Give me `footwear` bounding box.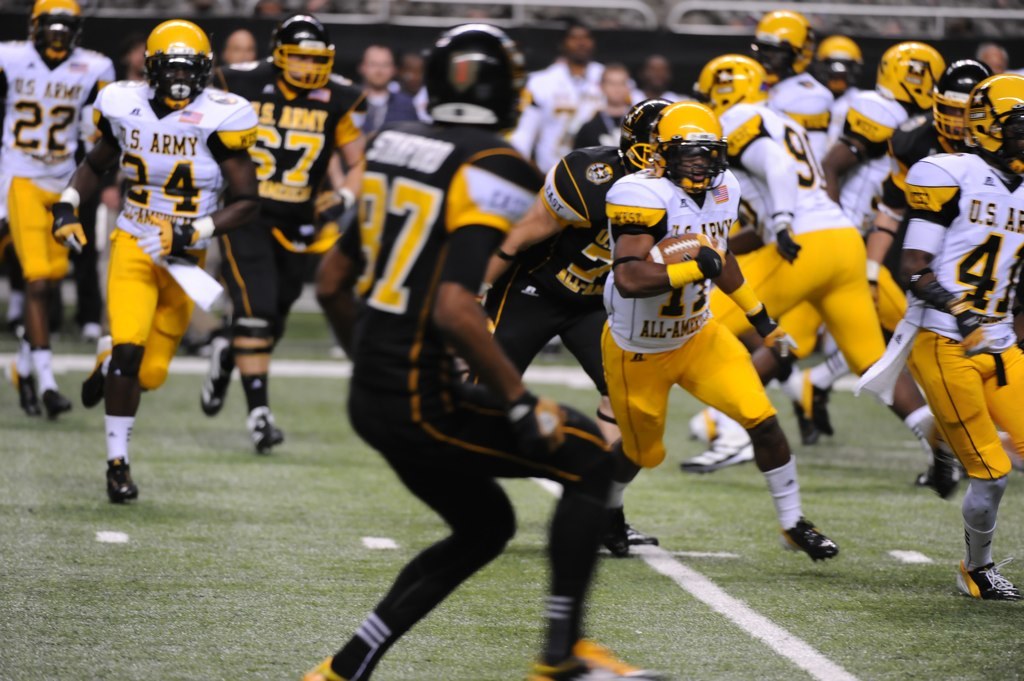
[16, 371, 36, 416].
